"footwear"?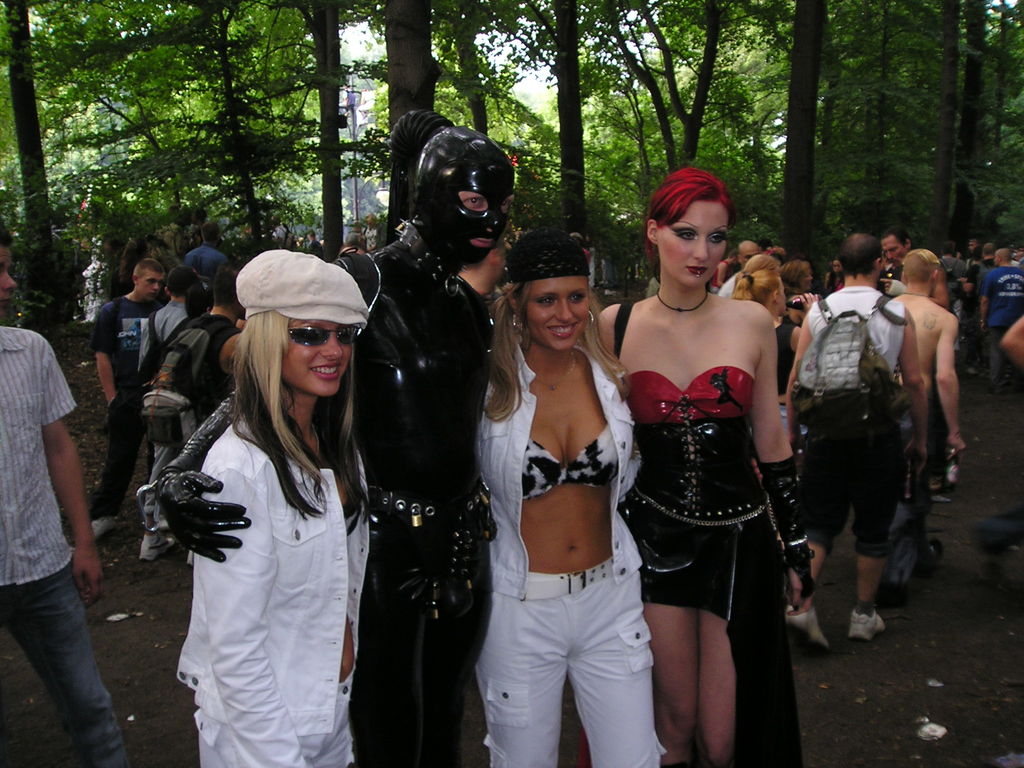
box(90, 518, 118, 536)
